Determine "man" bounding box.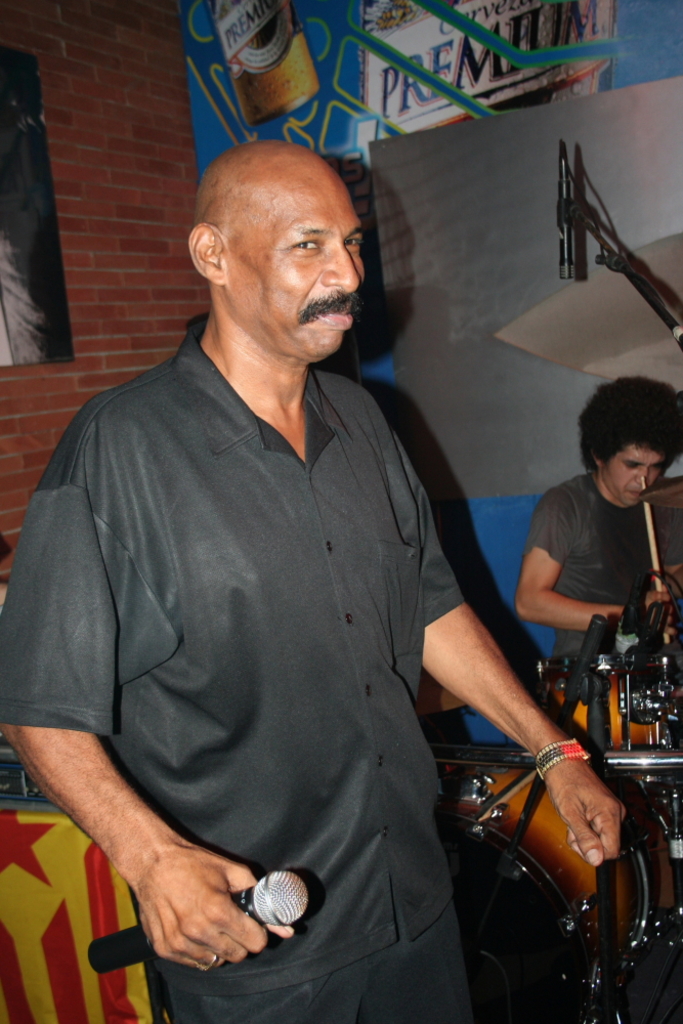
Determined: left=28, top=115, right=533, bottom=1018.
